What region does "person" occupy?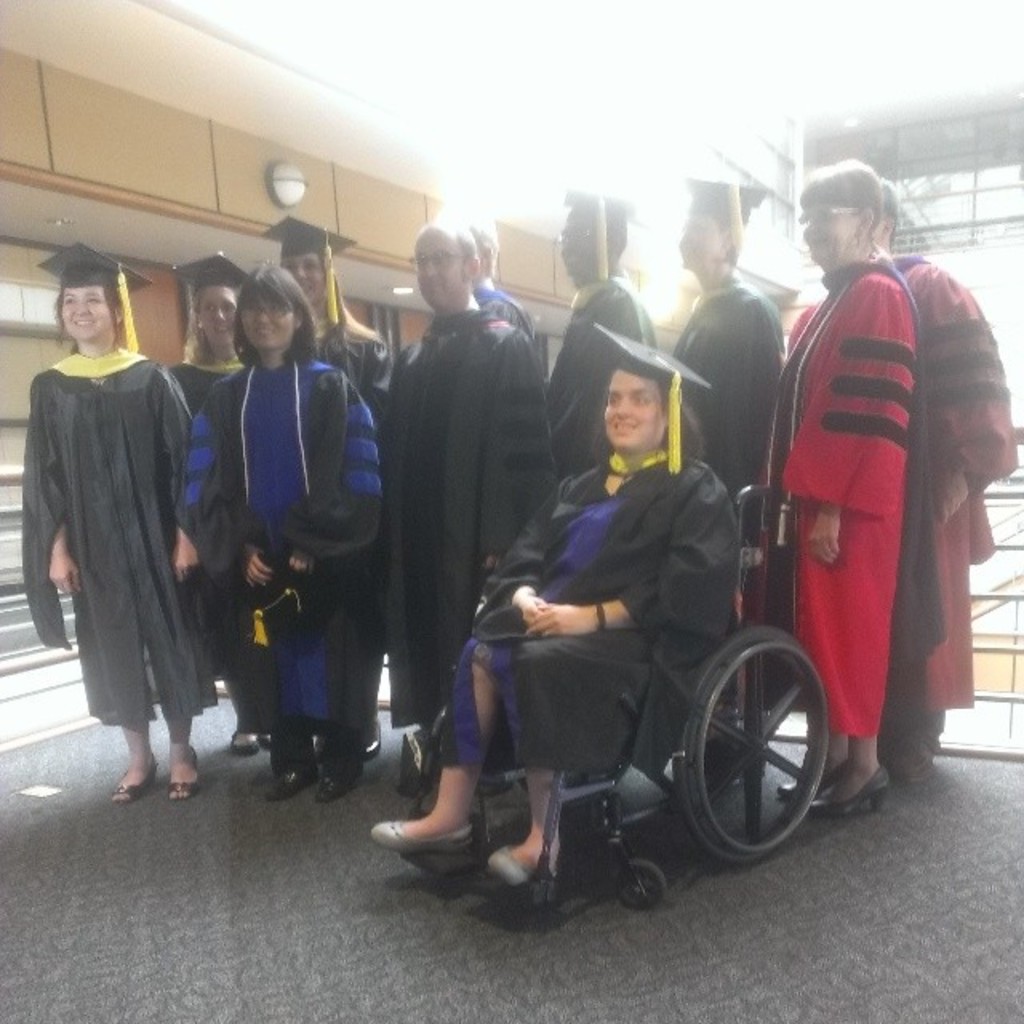
select_region(531, 178, 669, 486).
